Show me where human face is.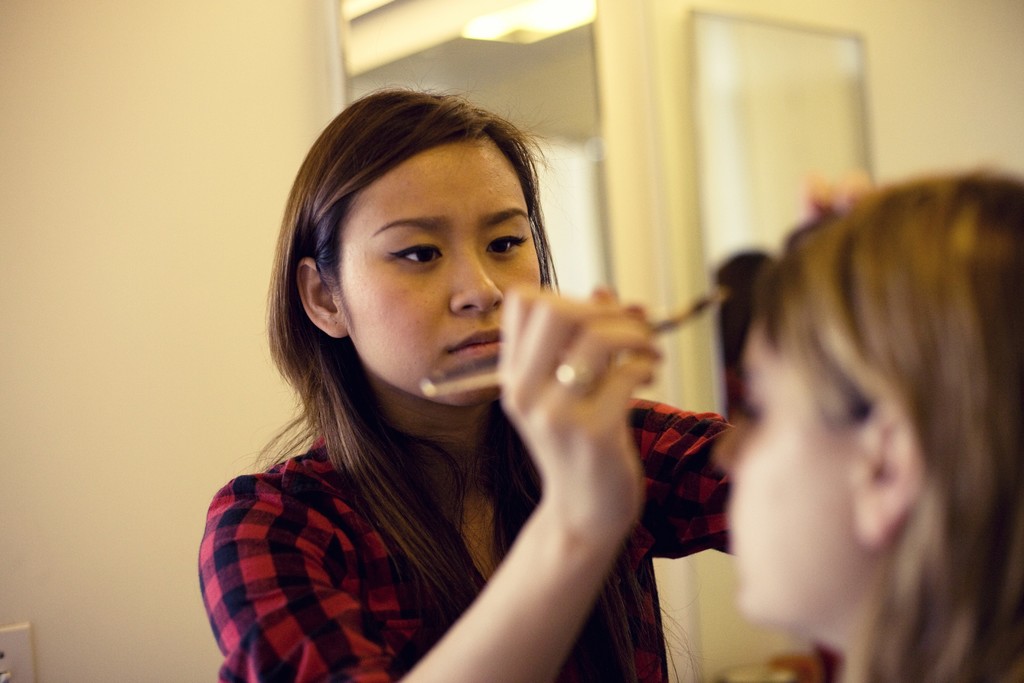
human face is at bbox=[711, 318, 852, 627].
